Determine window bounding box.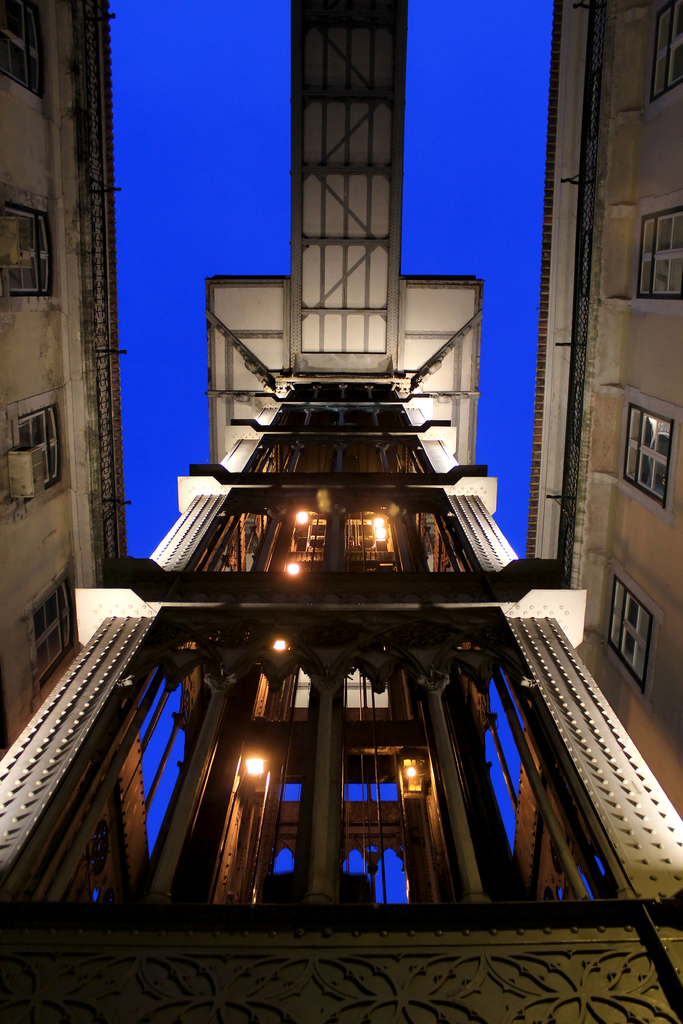
Determined: box=[0, 196, 50, 294].
